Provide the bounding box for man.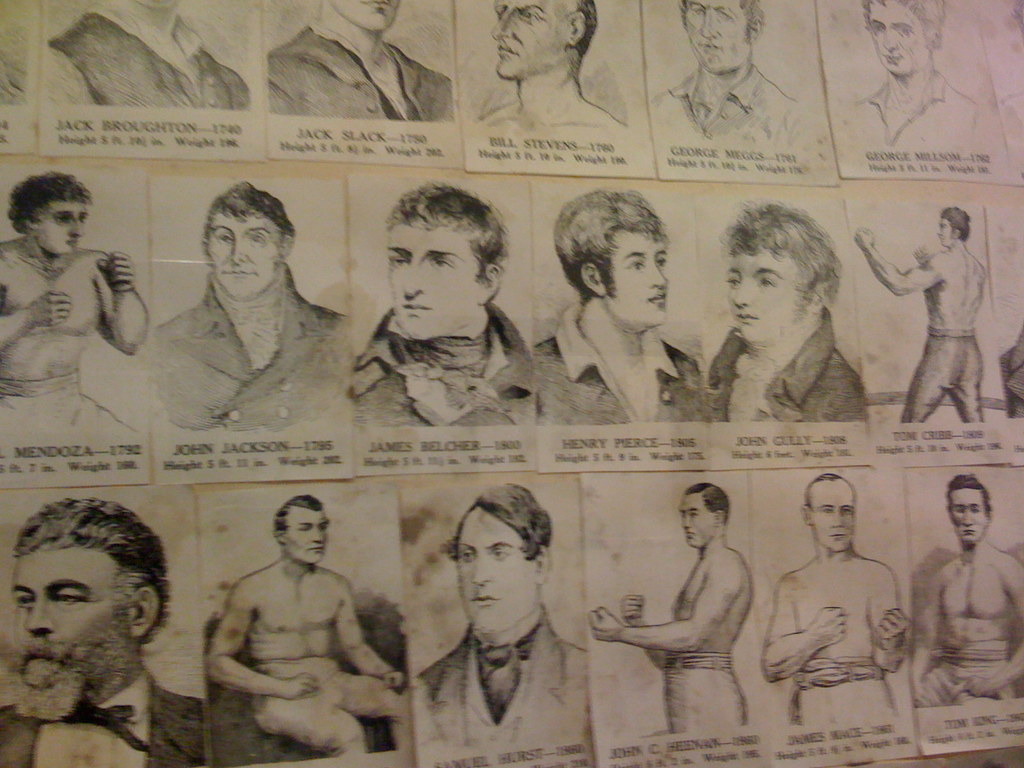
box=[0, 1, 29, 102].
